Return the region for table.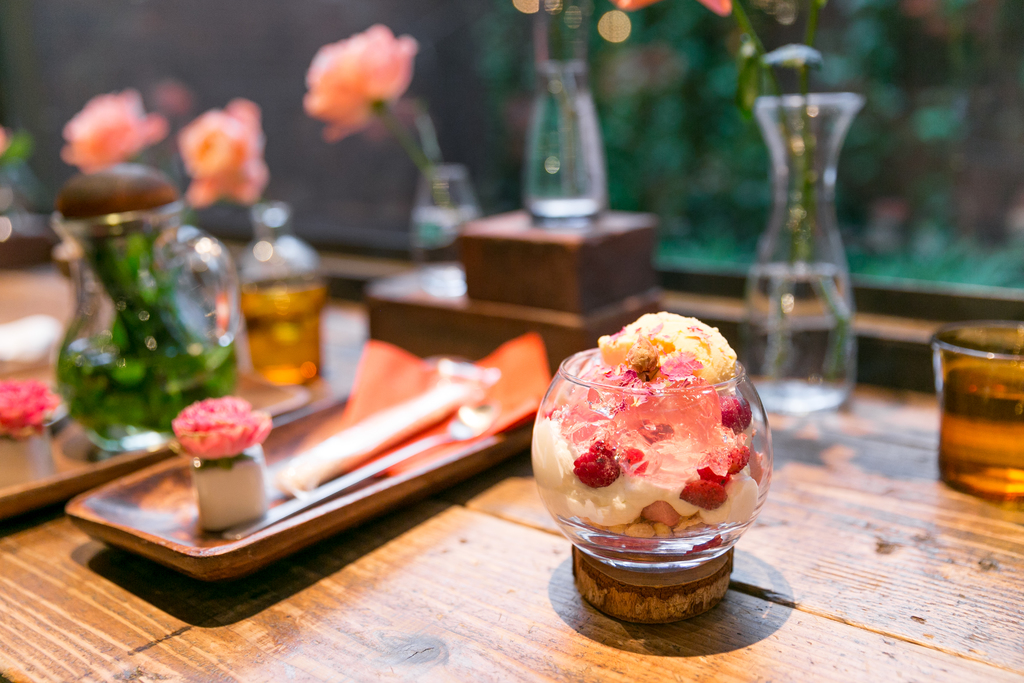
BBox(0, 263, 1023, 682).
